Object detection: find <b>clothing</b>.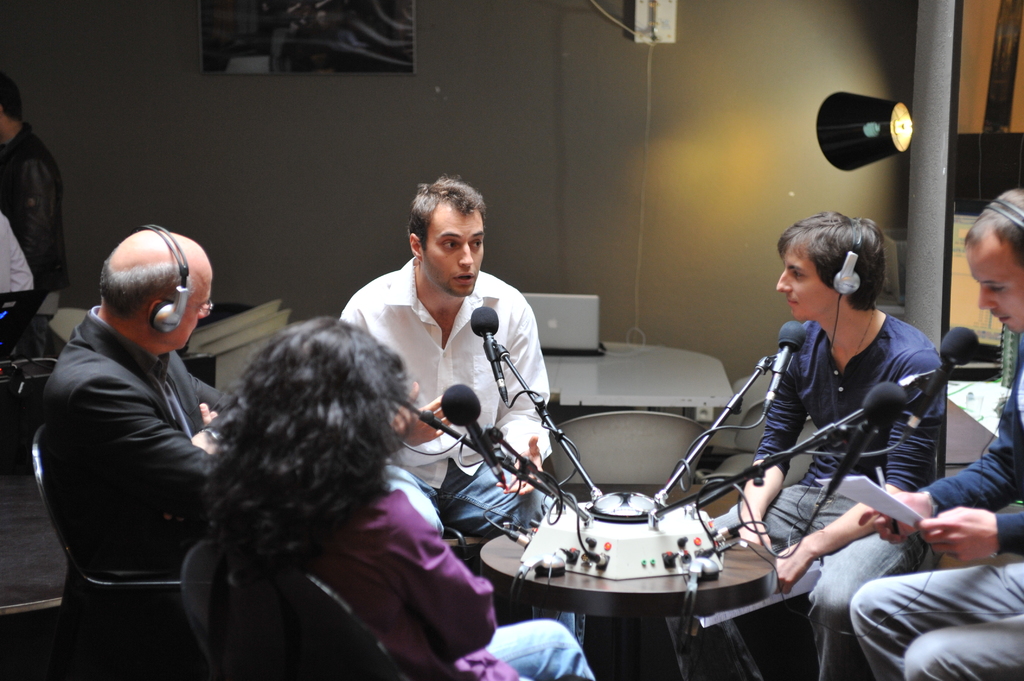
<bbox>1, 124, 69, 350</bbox>.
